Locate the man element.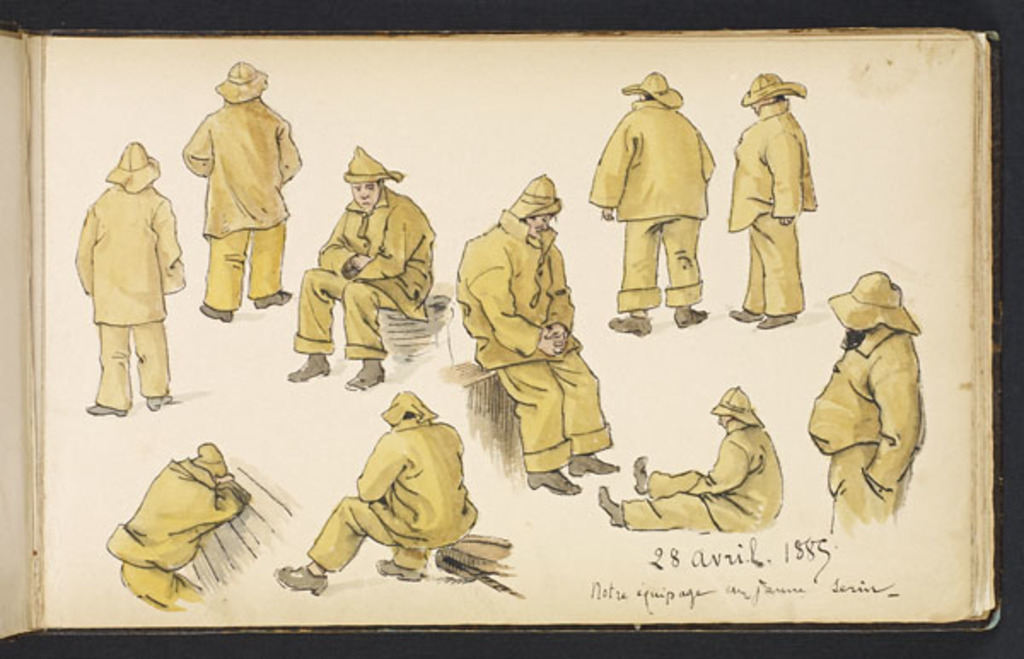
Element bbox: x1=802 y1=271 x2=935 y2=536.
